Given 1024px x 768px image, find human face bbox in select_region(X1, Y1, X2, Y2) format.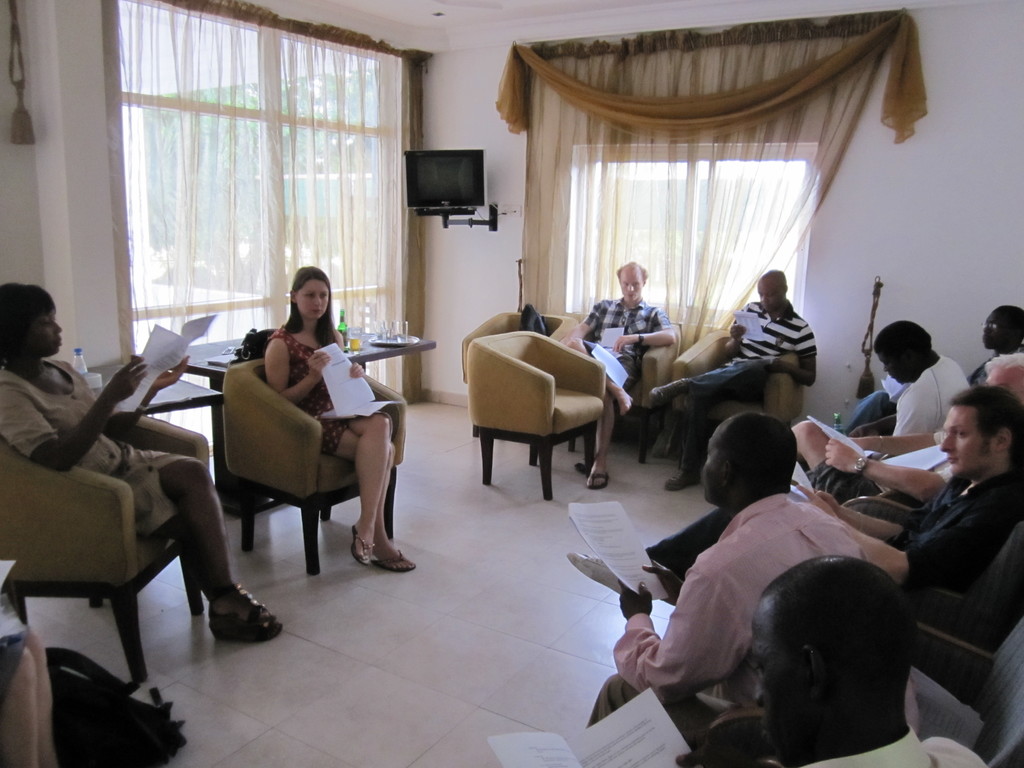
select_region(703, 425, 732, 498).
